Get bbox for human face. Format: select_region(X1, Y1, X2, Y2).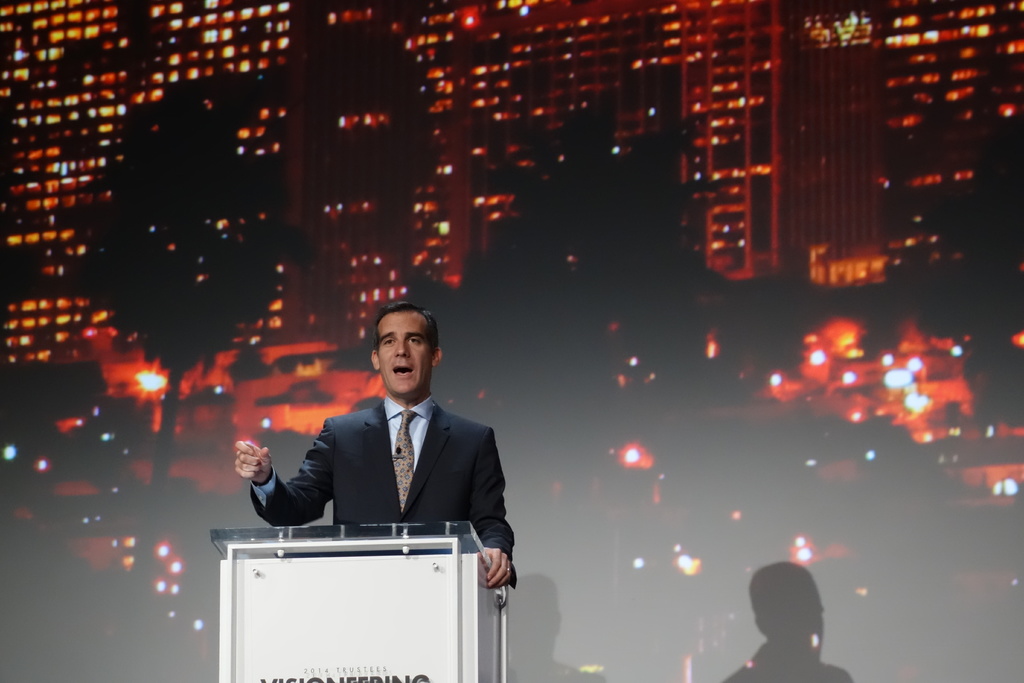
select_region(375, 315, 434, 403).
